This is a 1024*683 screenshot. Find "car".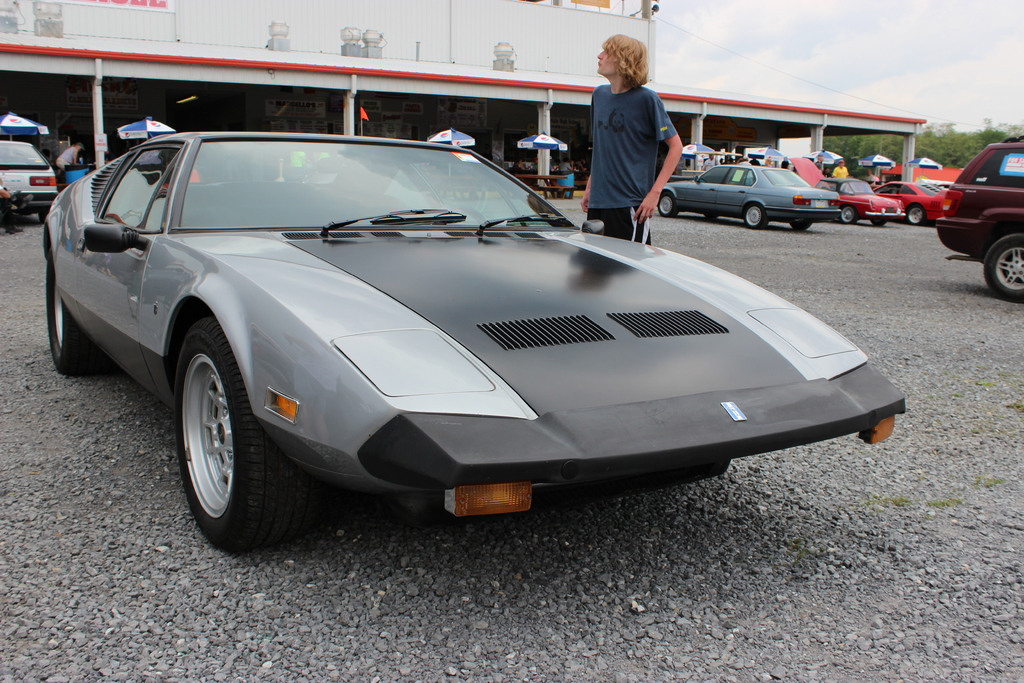
Bounding box: detection(931, 136, 1023, 301).
